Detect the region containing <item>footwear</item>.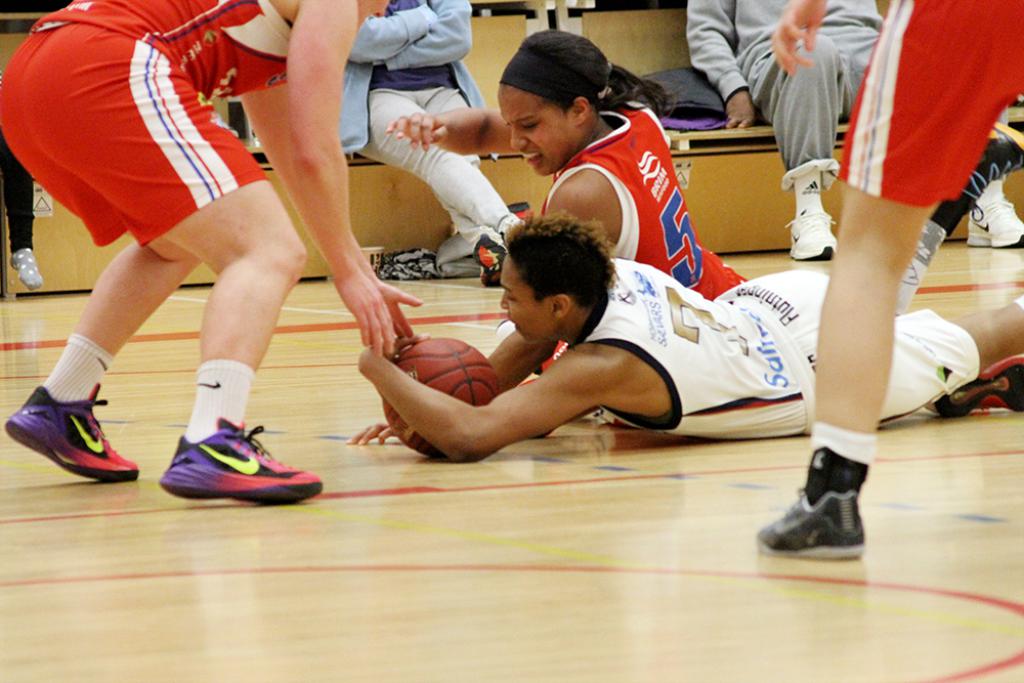
crop(160, 420, 323, 509).
